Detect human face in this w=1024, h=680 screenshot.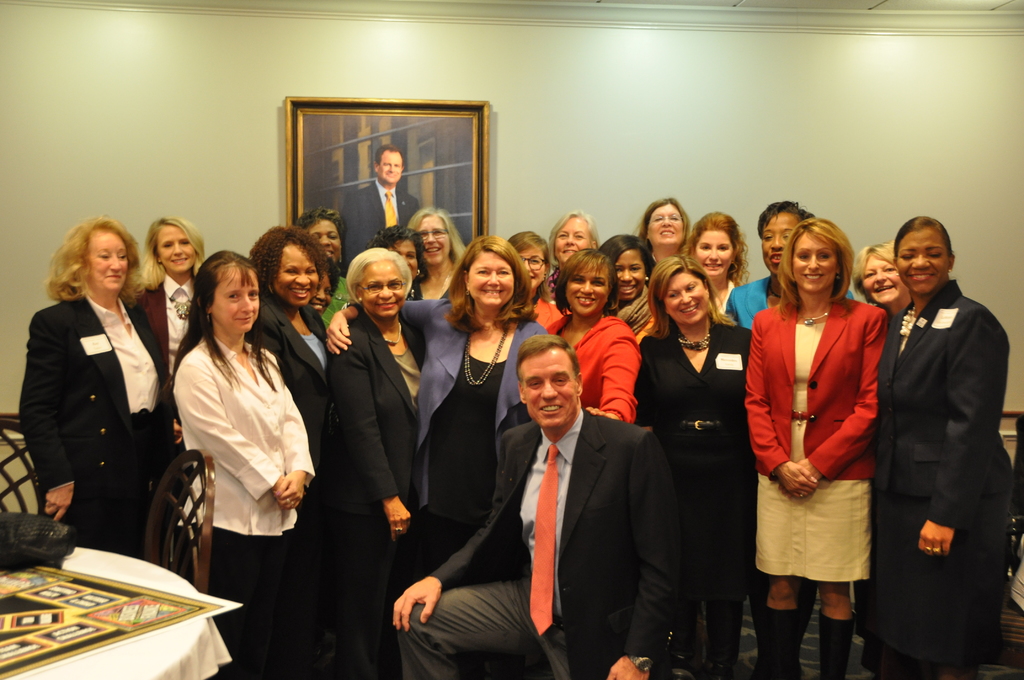
Detection: (644, 204, 682, 249).
